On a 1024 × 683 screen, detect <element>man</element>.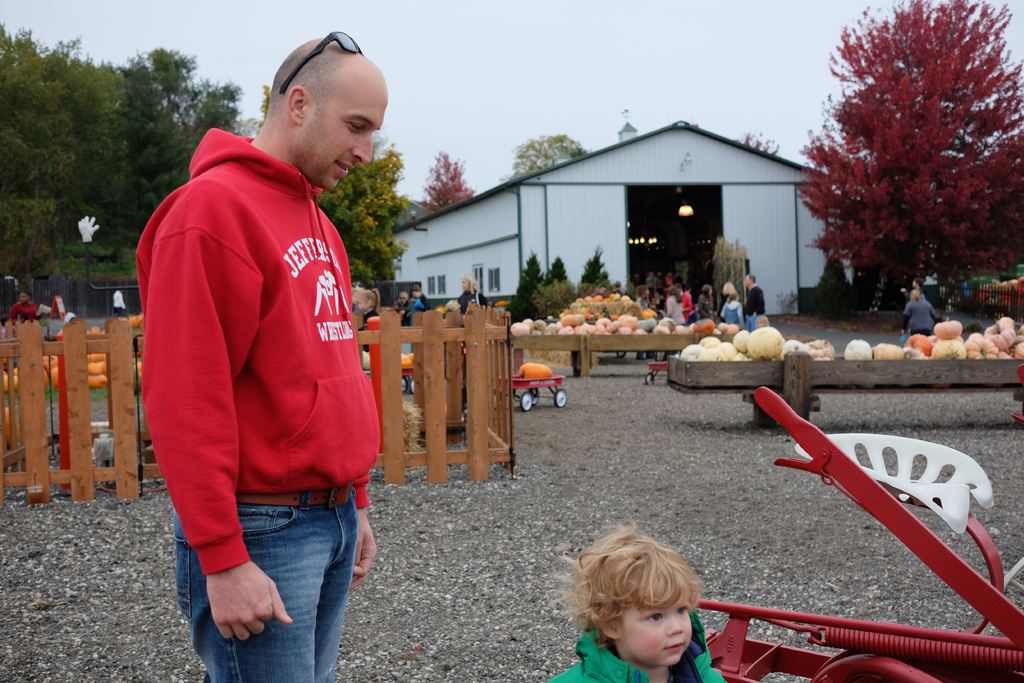
box=[132, 16, 404, 682].
